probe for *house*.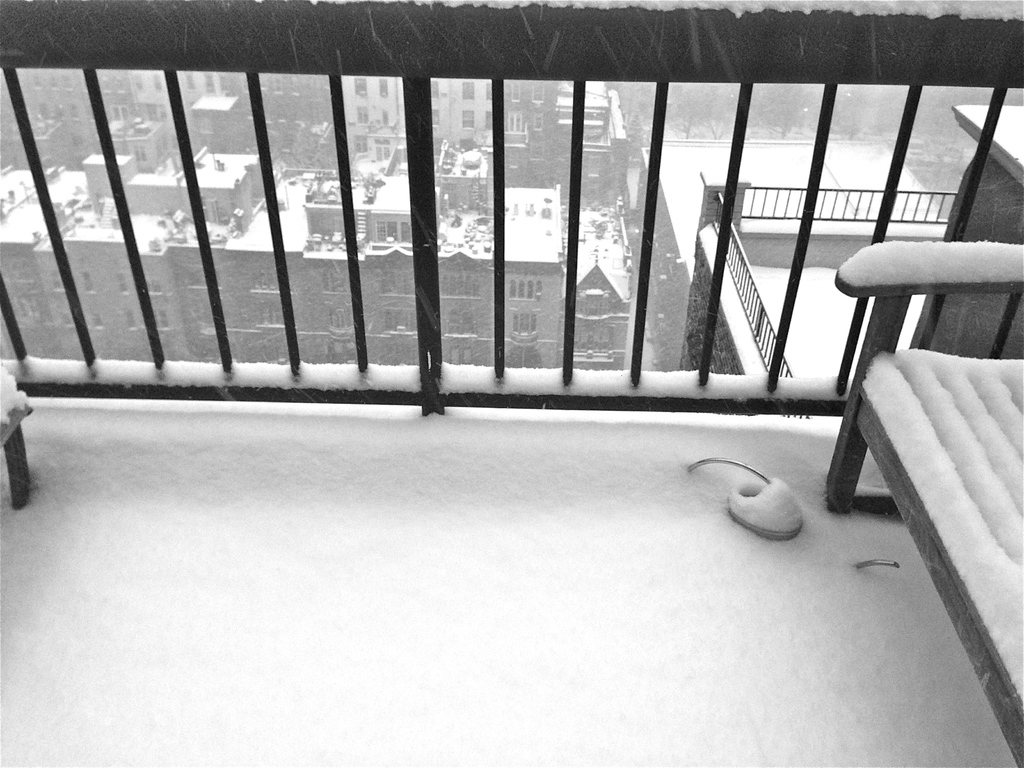
Probe result: 494:180:556:368.
